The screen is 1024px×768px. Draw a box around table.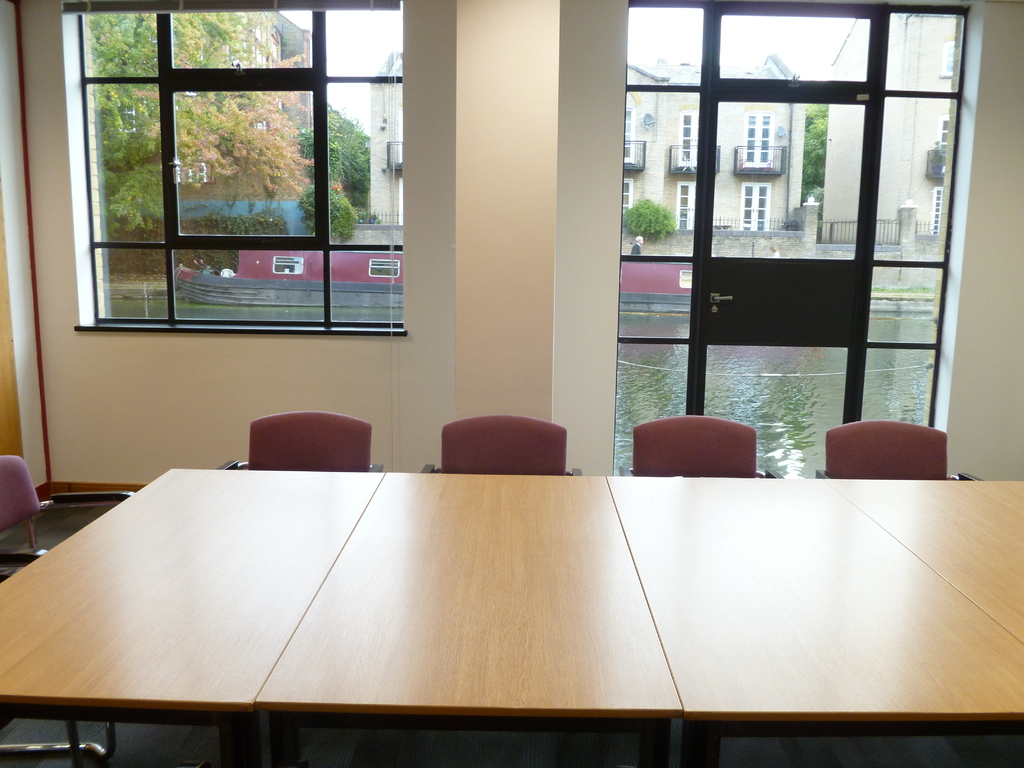
pyautogui.locateOnScreen(255, 470, 685, 767).
